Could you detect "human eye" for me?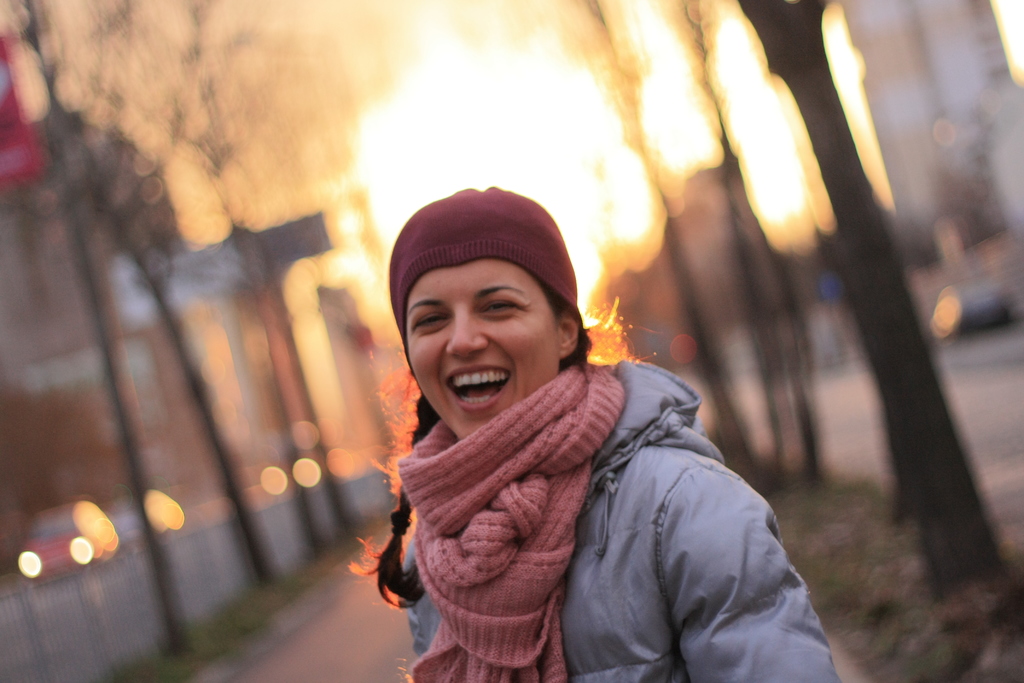
Detection result: 476/295/528/318.
